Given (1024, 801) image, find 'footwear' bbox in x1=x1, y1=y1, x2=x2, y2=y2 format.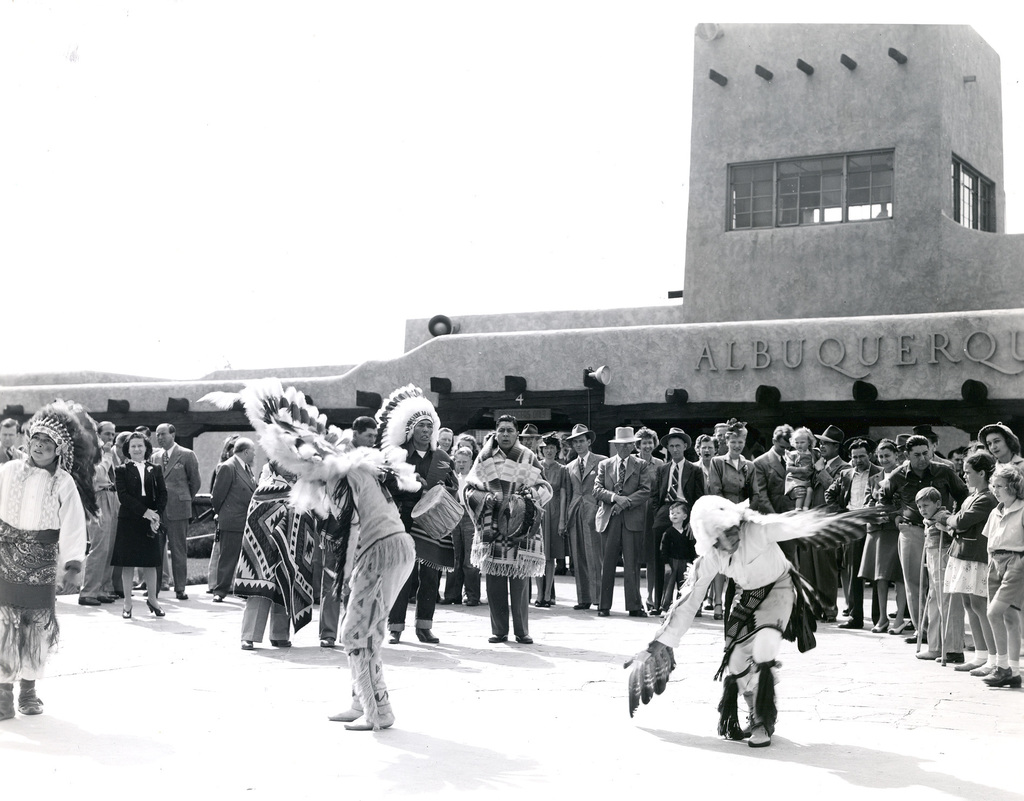
x1=627, y1=611, x2=650, y2=620.
